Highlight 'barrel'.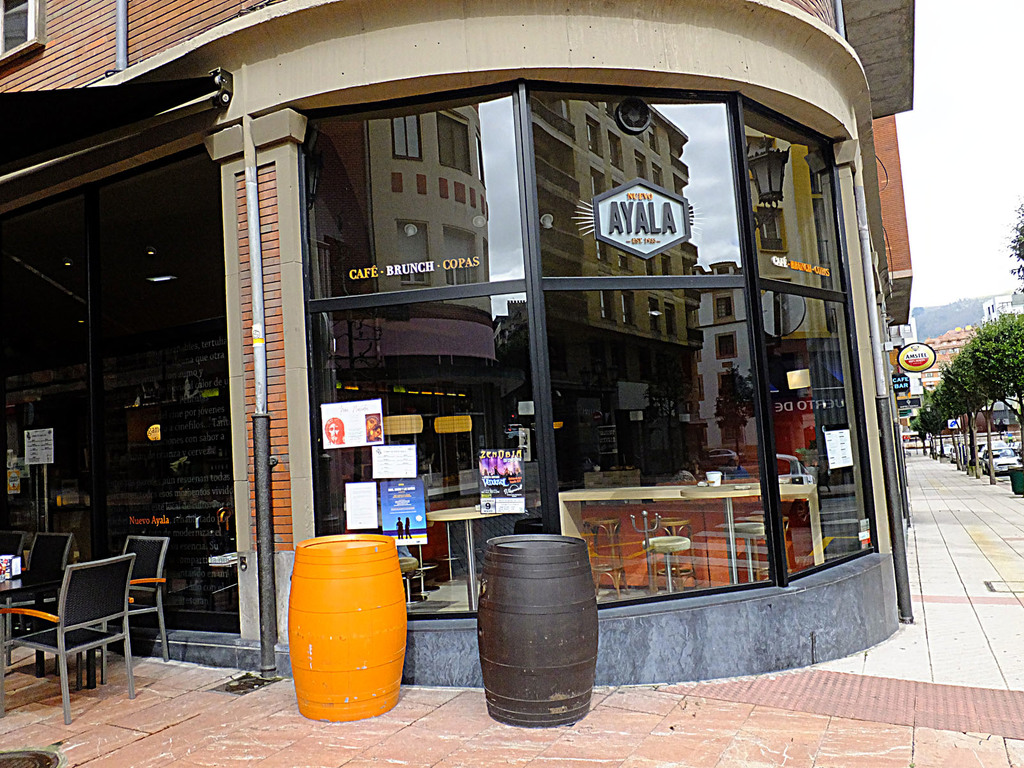
Highlighted region: locate(475, 538, 598, 728).
